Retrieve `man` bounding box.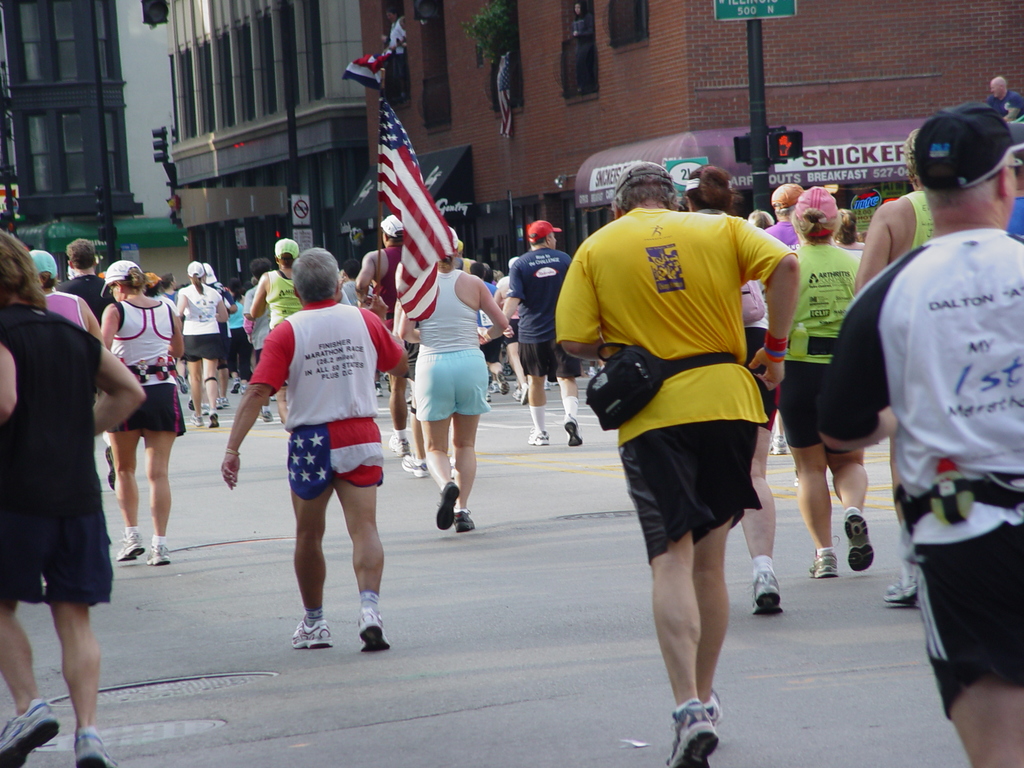
Bounding box: 769, 179, 808, 246.
